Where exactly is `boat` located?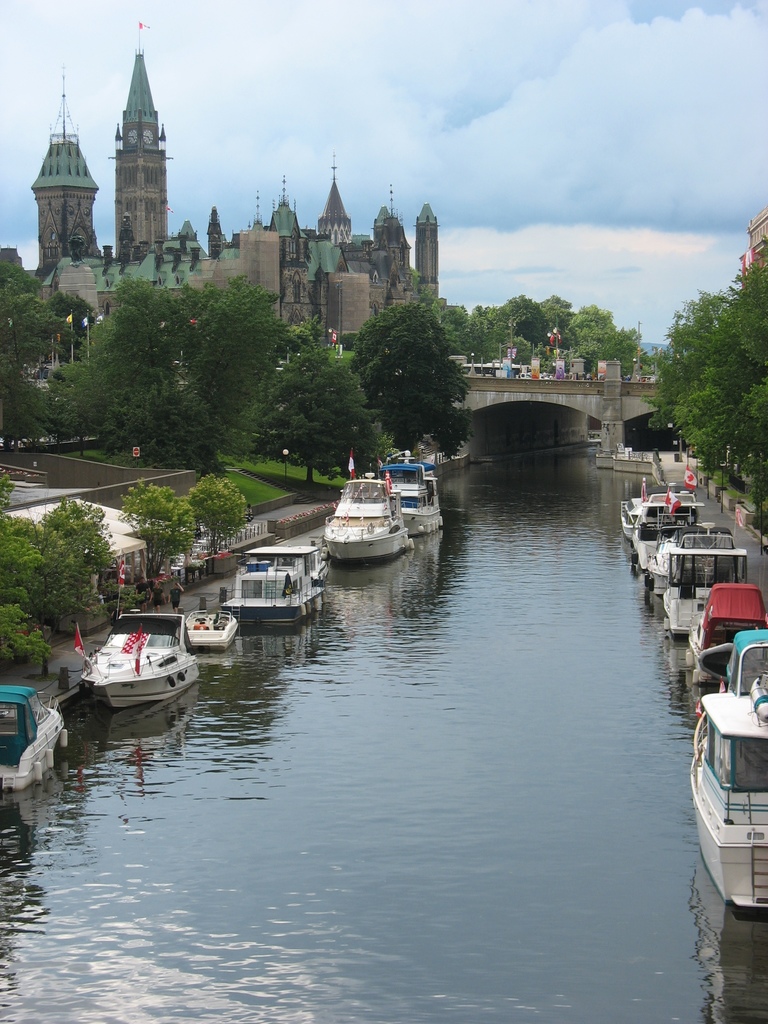
Its bounding box is {"left": 313, "top": 461, "right": 426, "bottom": 564}.
